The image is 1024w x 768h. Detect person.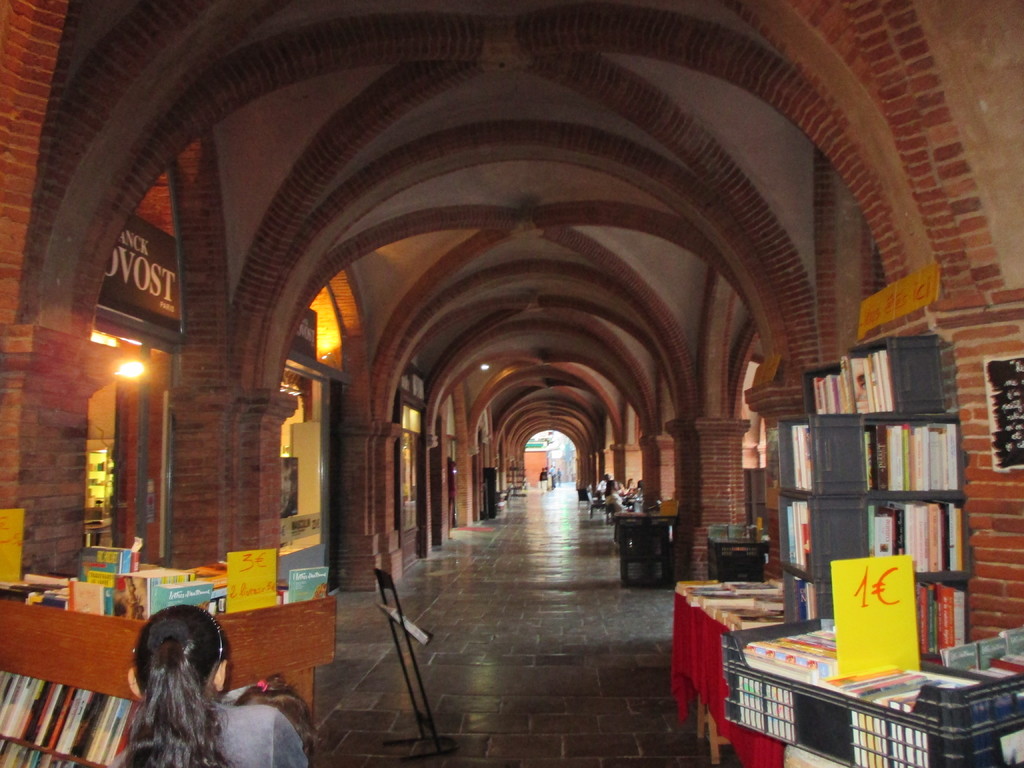
Detection: x1=113, y1=606, x2=282, y2=764.
